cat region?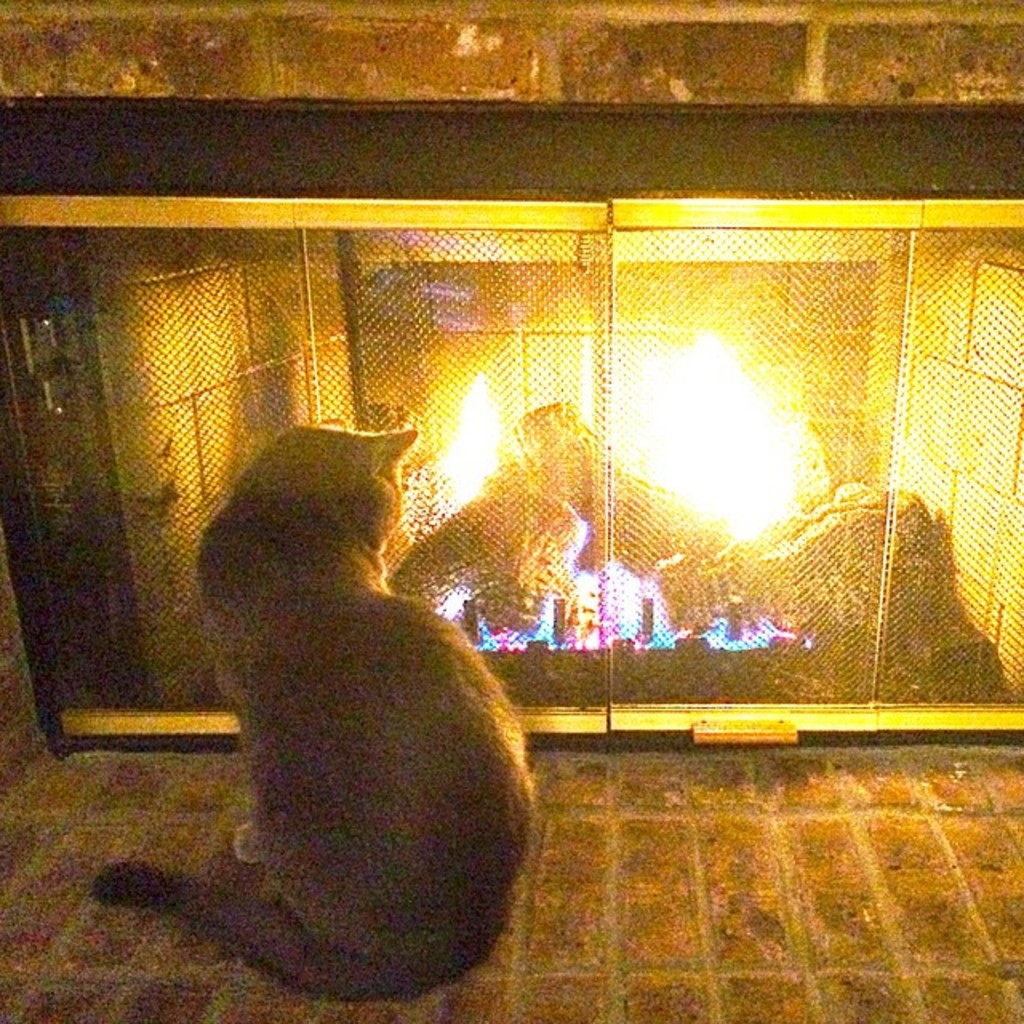
rect(94, 408, 539, 1005)
